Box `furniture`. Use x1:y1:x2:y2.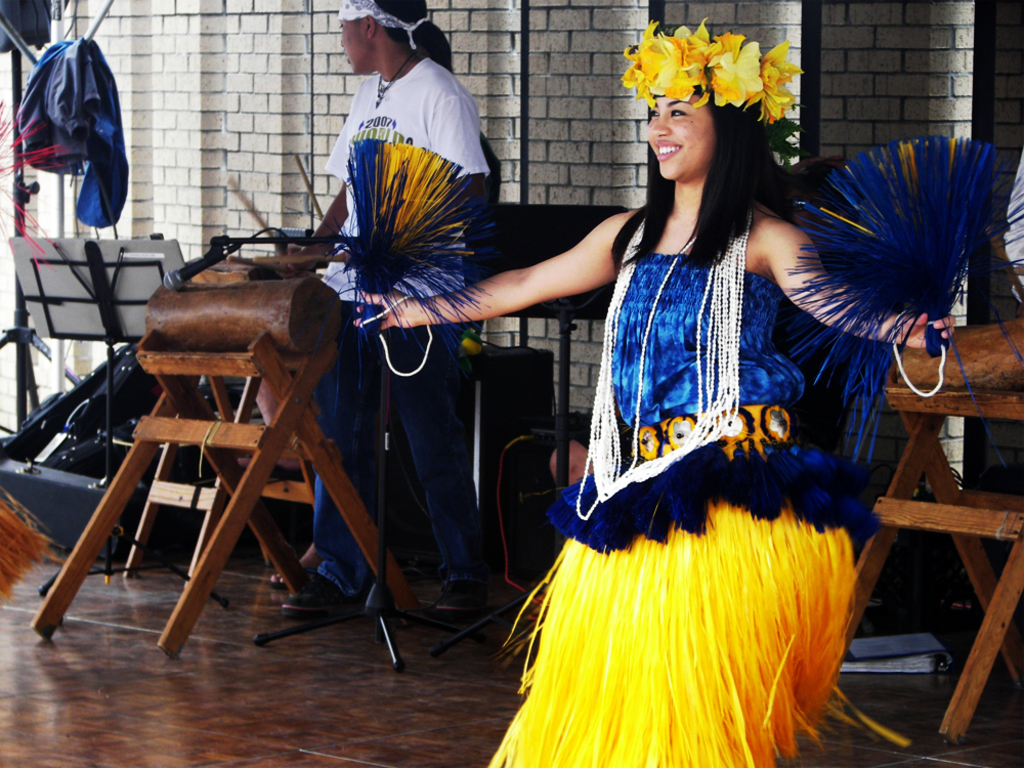
852:318:1023:746.
